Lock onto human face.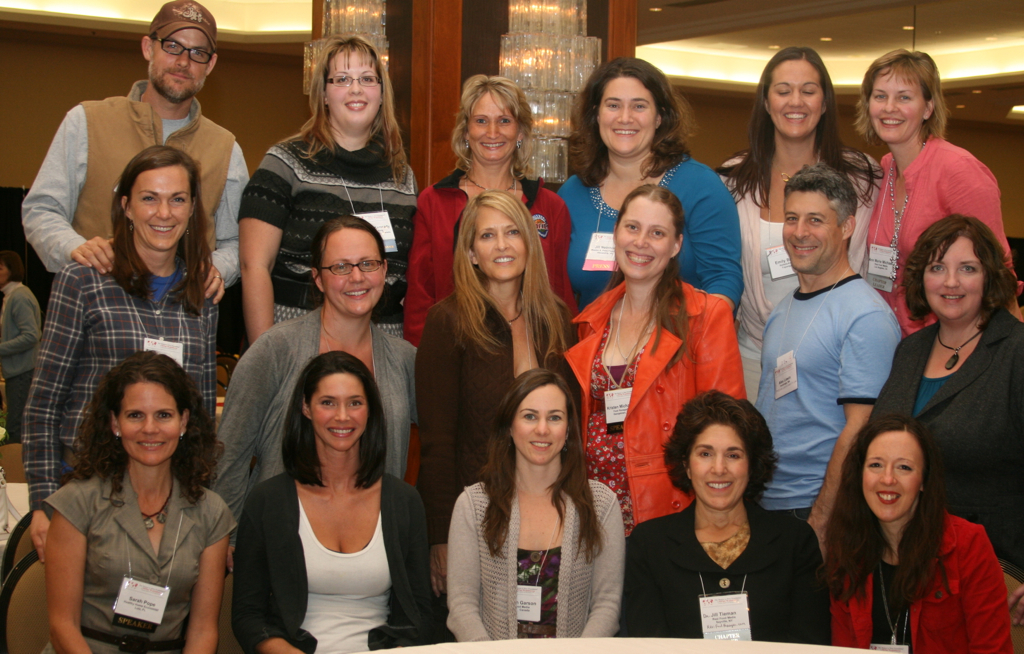
Locked: [865,66,926,144].
